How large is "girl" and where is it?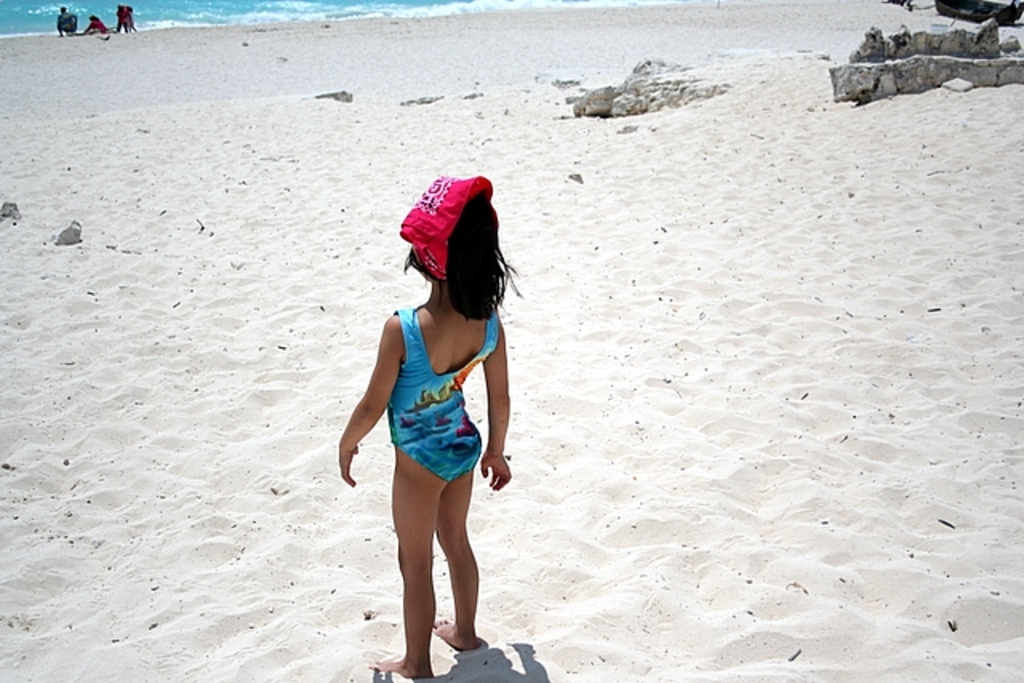
Bounding box: bbox=(336, 174, 507, 673).
